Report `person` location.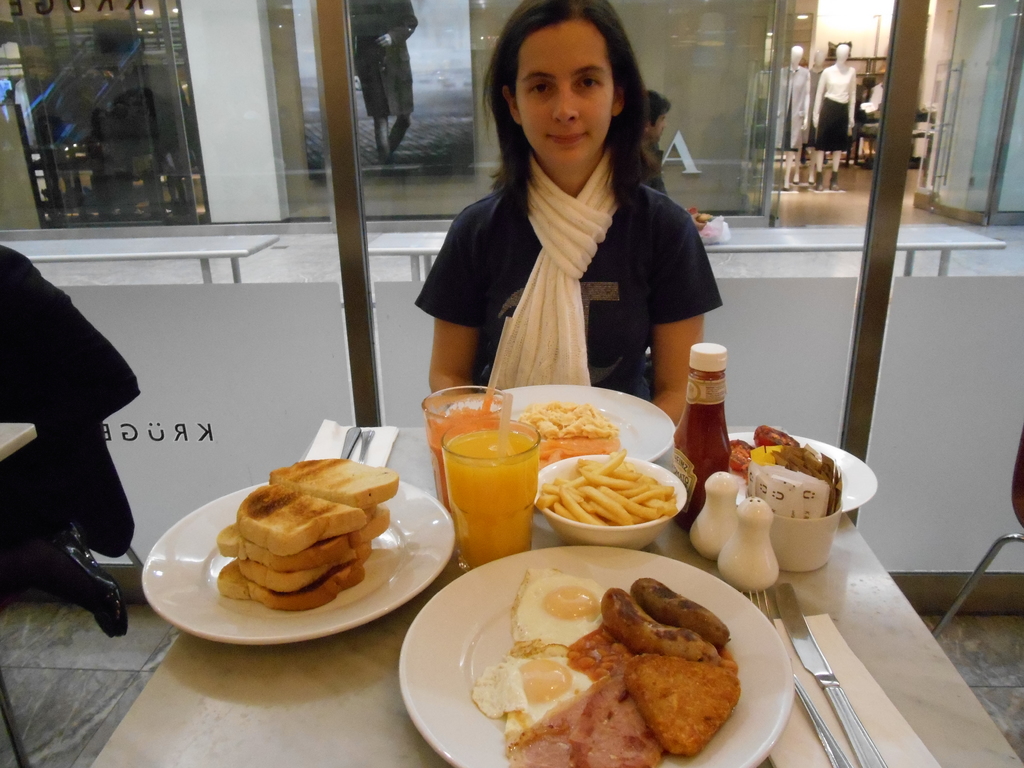
Report: [x1=768, y1=32, x2=815, y2=189].
